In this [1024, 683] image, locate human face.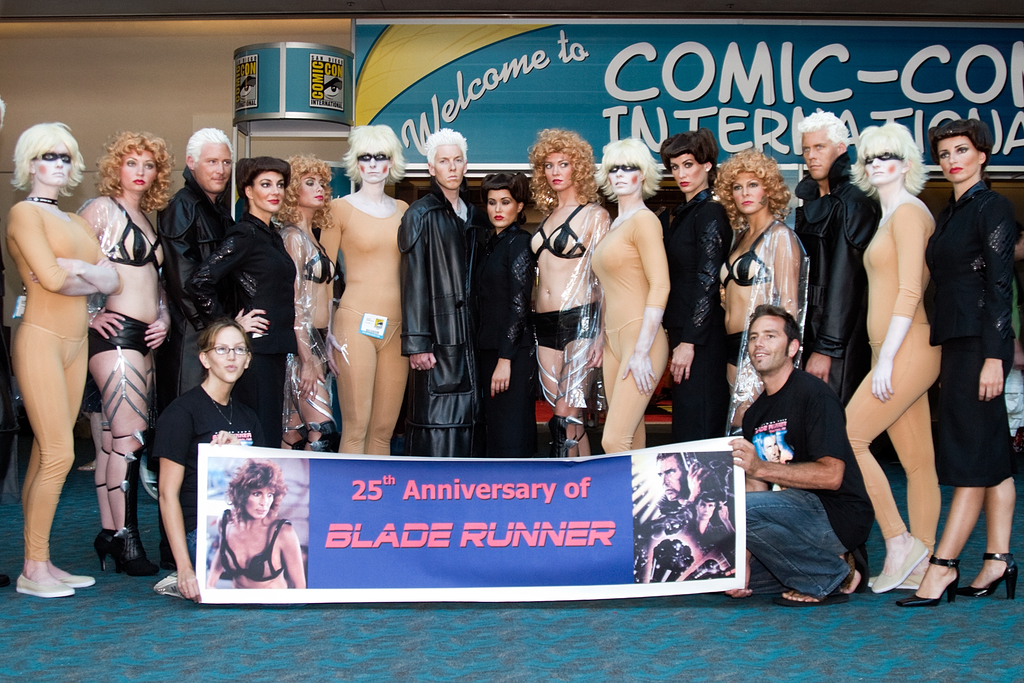
Bounding box: 205:327:247:383.
